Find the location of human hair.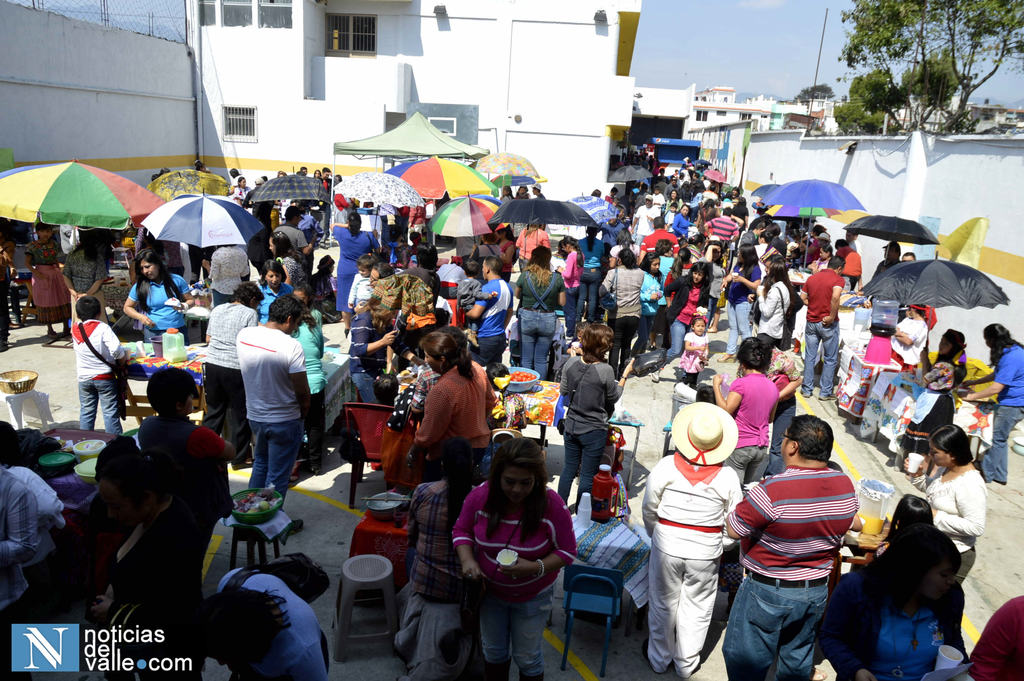
Location: Rect(833, 240, 847, 249).
